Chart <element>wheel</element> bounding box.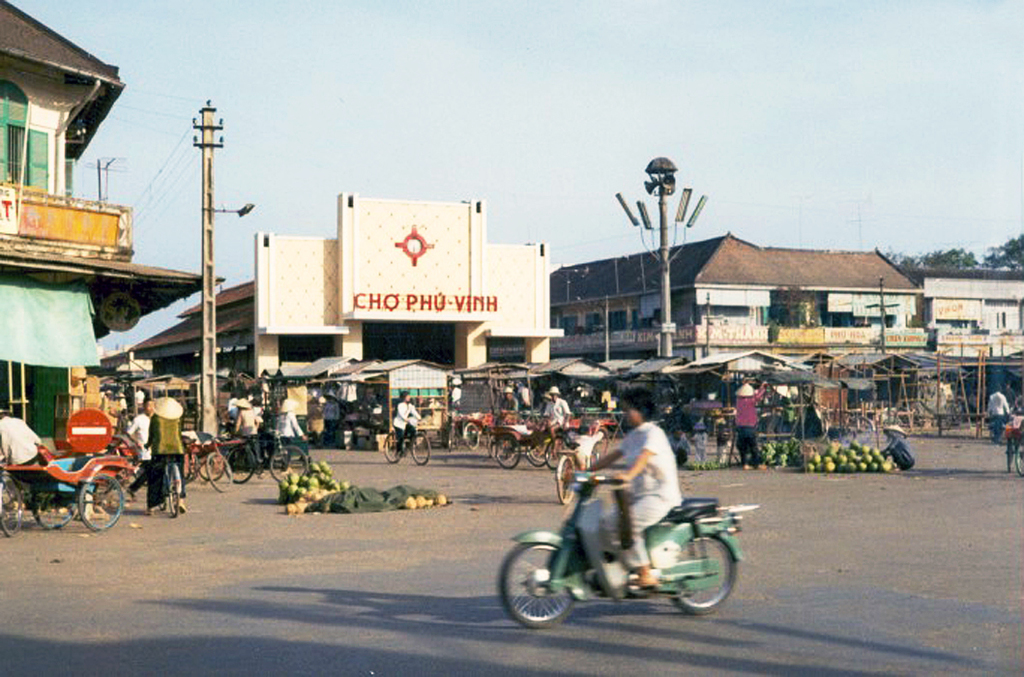
Charted: <bbox>269, 450, 309, 485</bbox>.
